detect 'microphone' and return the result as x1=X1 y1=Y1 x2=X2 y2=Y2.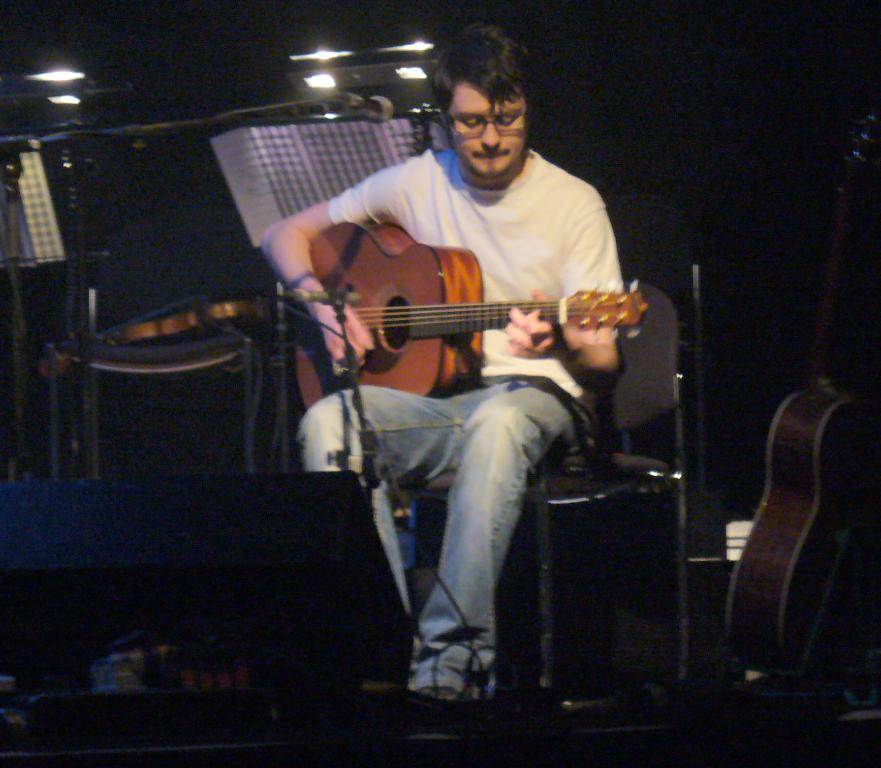
x1=337 y1=89 x2=395 y2=126.
